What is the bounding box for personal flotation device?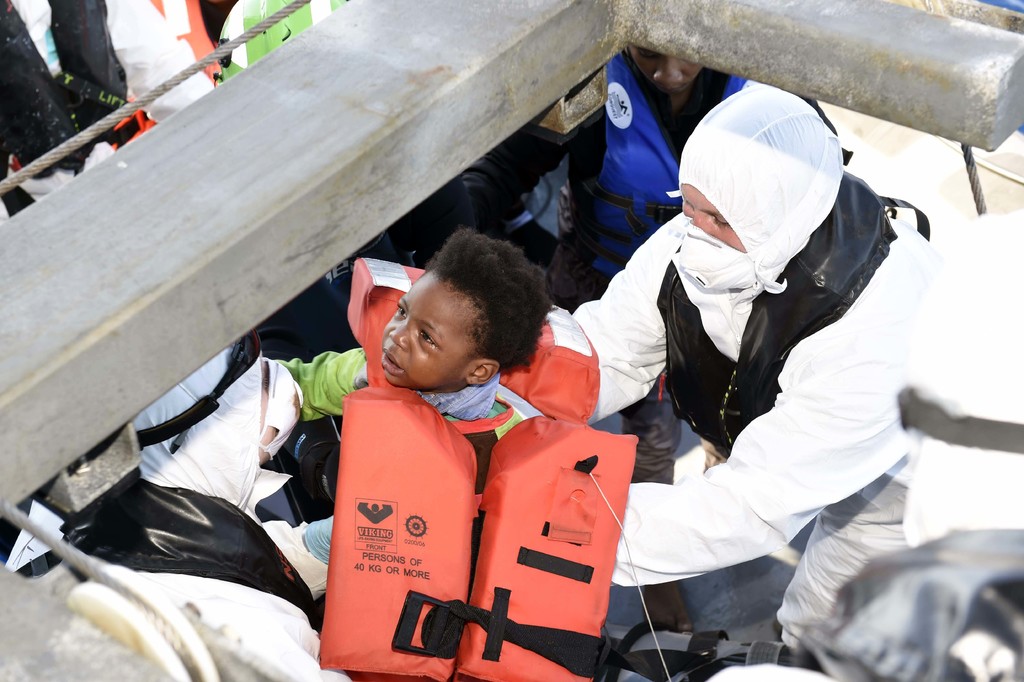
(left=641, top=169, right=940, bottom=457).
